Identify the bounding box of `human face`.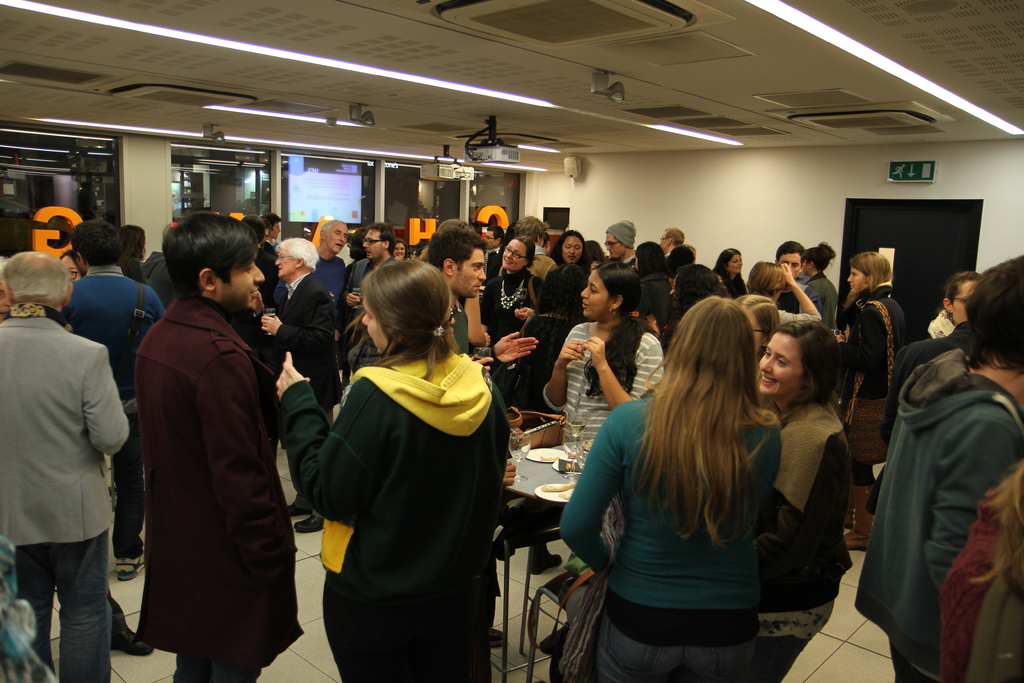
578,272,612,318.
